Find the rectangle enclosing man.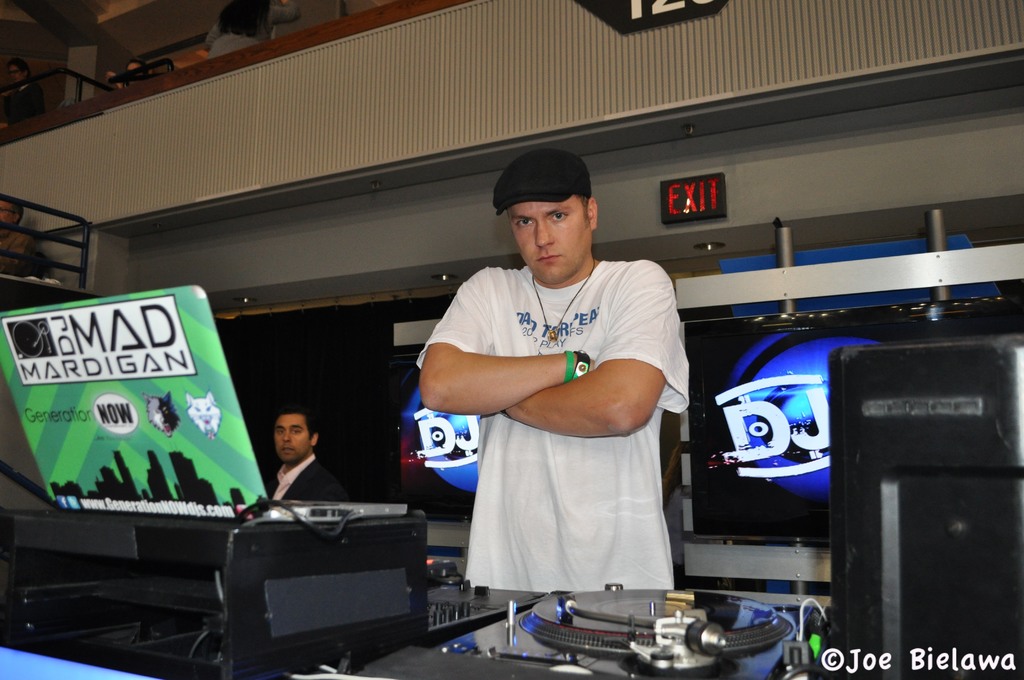
pyautogui.locateOnScreen(0, 197, 47, 278).
